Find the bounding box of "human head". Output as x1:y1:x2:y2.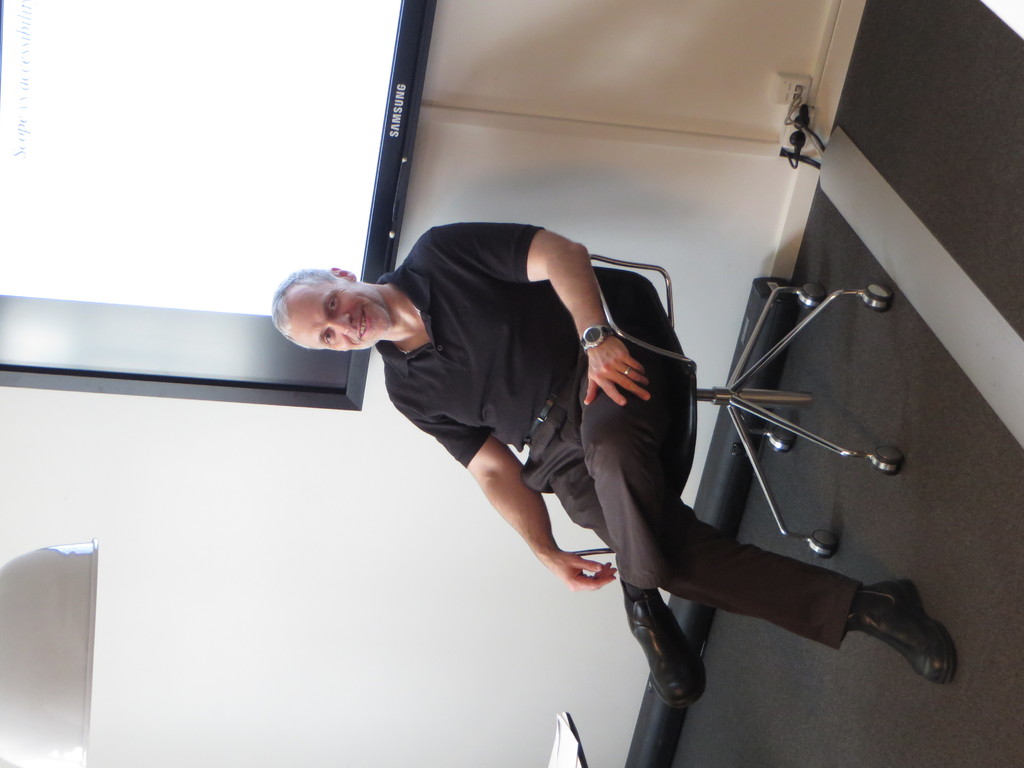
259:254:417:355.
